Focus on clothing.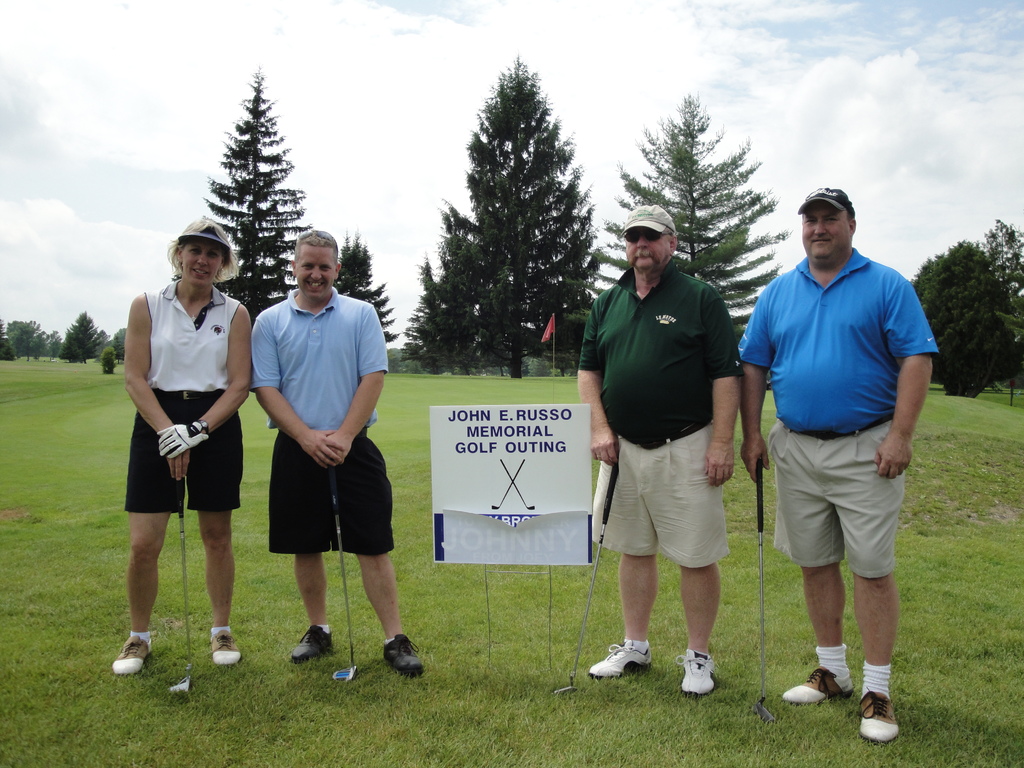
Focused at (left=122, top=275, right=244, bottom=576).
